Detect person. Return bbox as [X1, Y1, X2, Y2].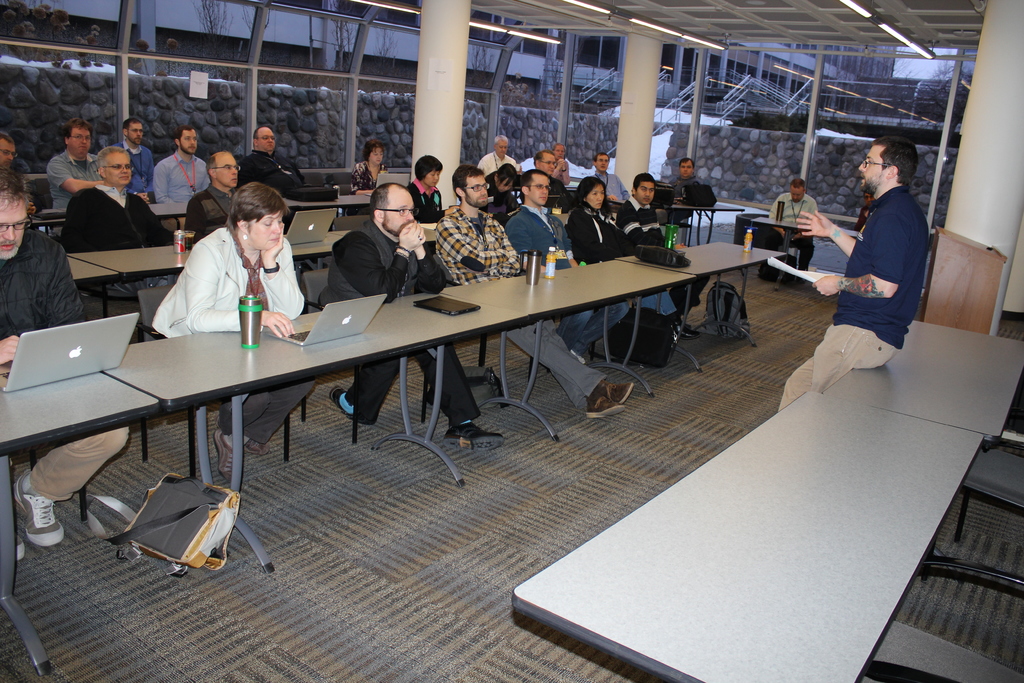
[554, 142, 573, 179].
